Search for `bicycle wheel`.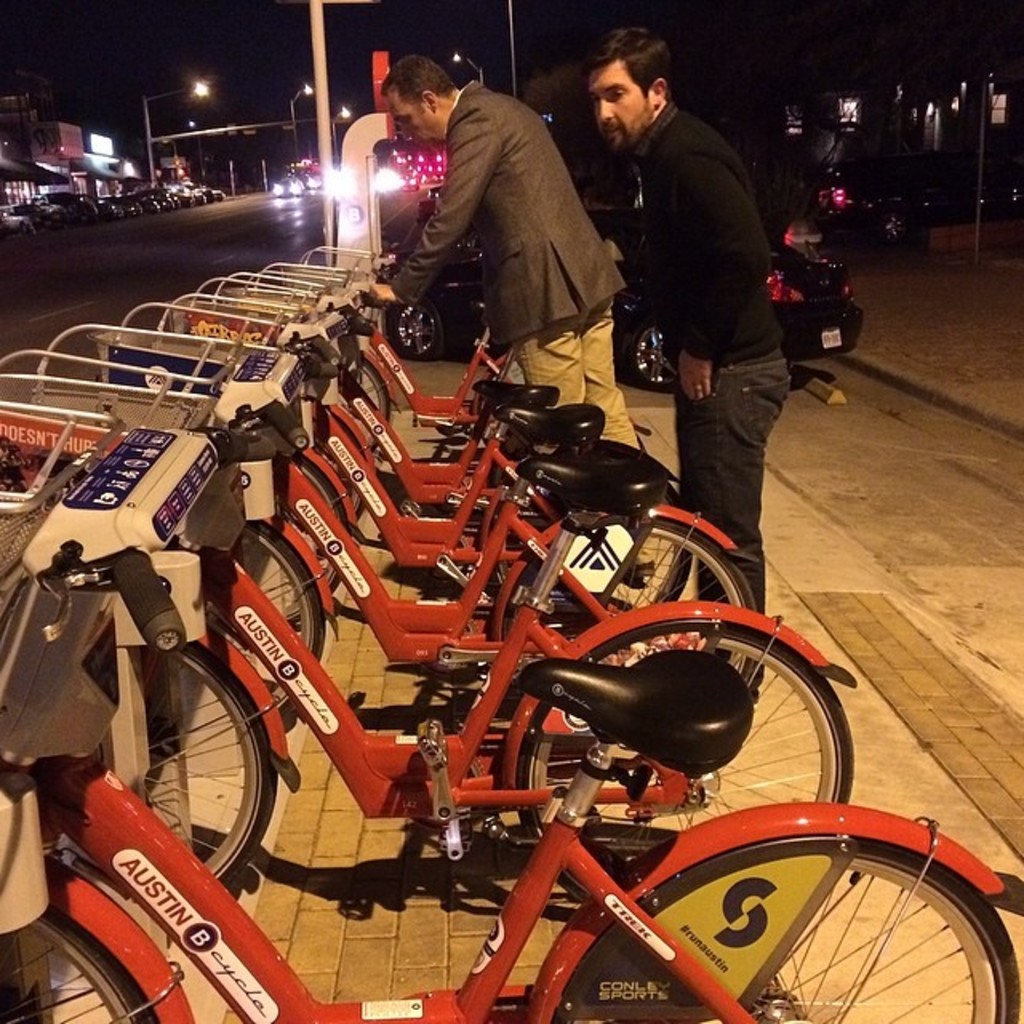
Found at [left=742, top=837, right=1022, bottom=1022].
